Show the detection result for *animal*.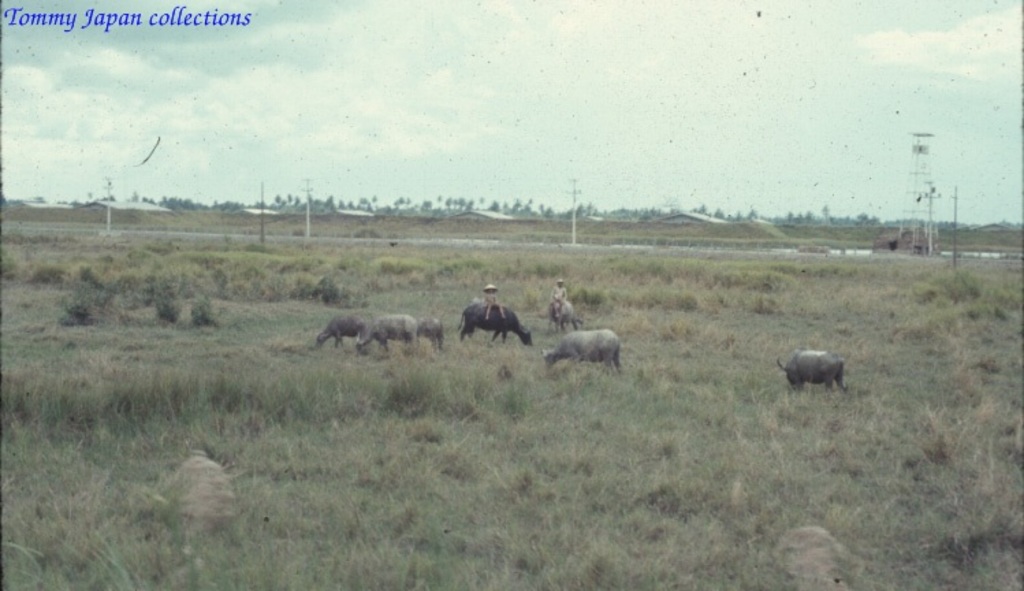
left=768, top=346, right=852, bottom=393.
